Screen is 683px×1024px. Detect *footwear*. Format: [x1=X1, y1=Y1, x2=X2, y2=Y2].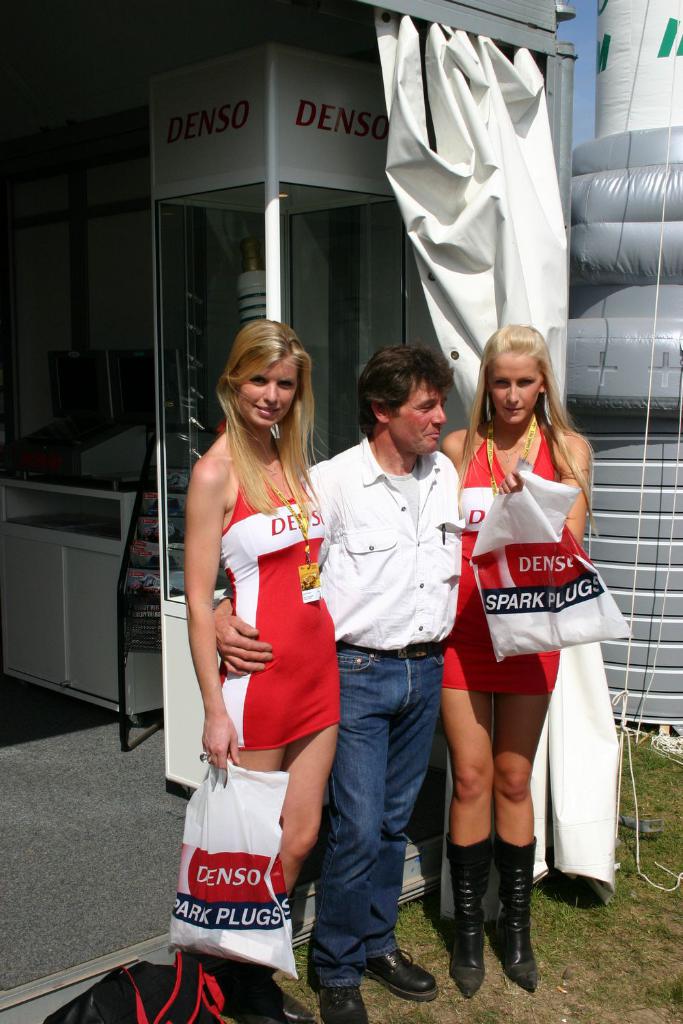
[x1=311, y1=982, x2=369, y2=1023].
